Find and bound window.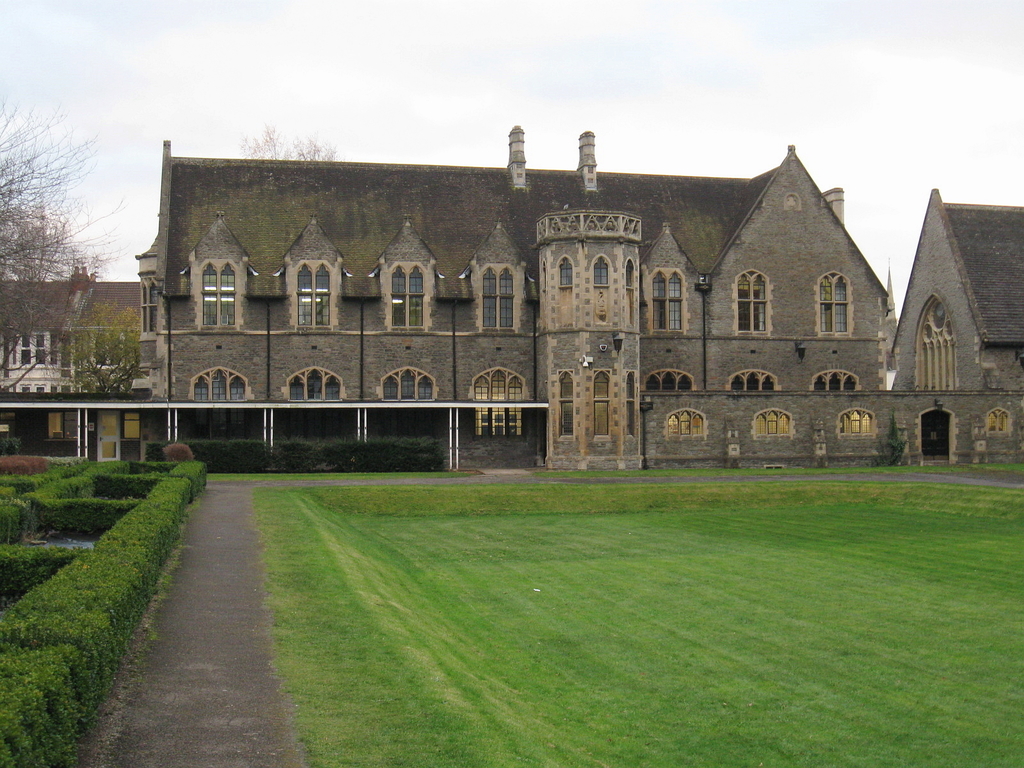
Bound: x1=390 y1=266 x2=425 y2=328.
